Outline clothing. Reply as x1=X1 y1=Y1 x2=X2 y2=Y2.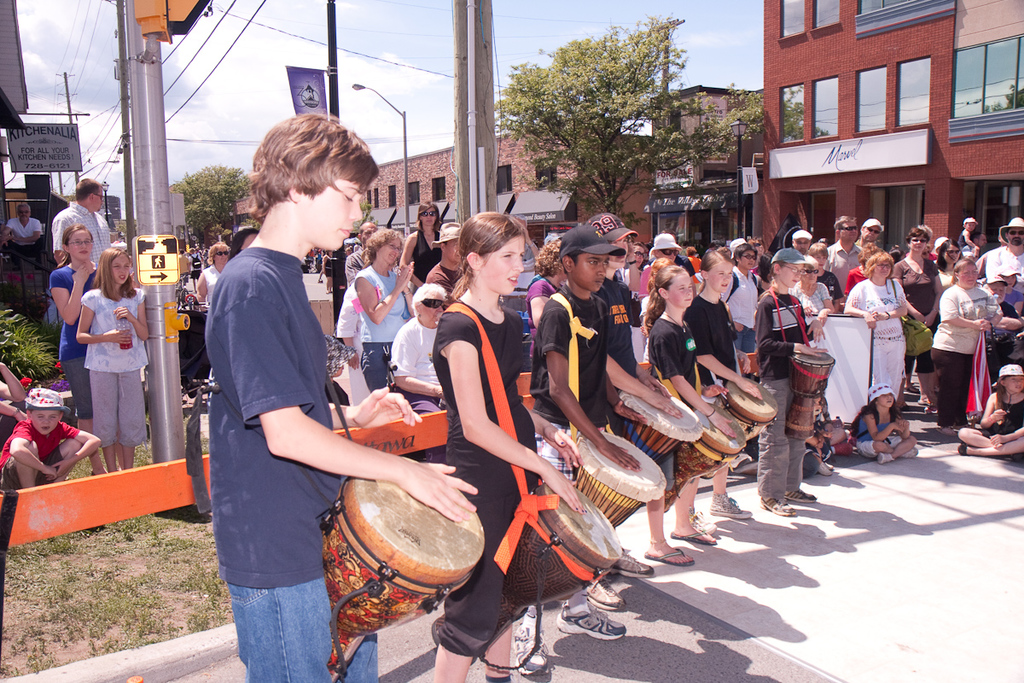
x1=998 y1=284 x2=1023 y2=323.
